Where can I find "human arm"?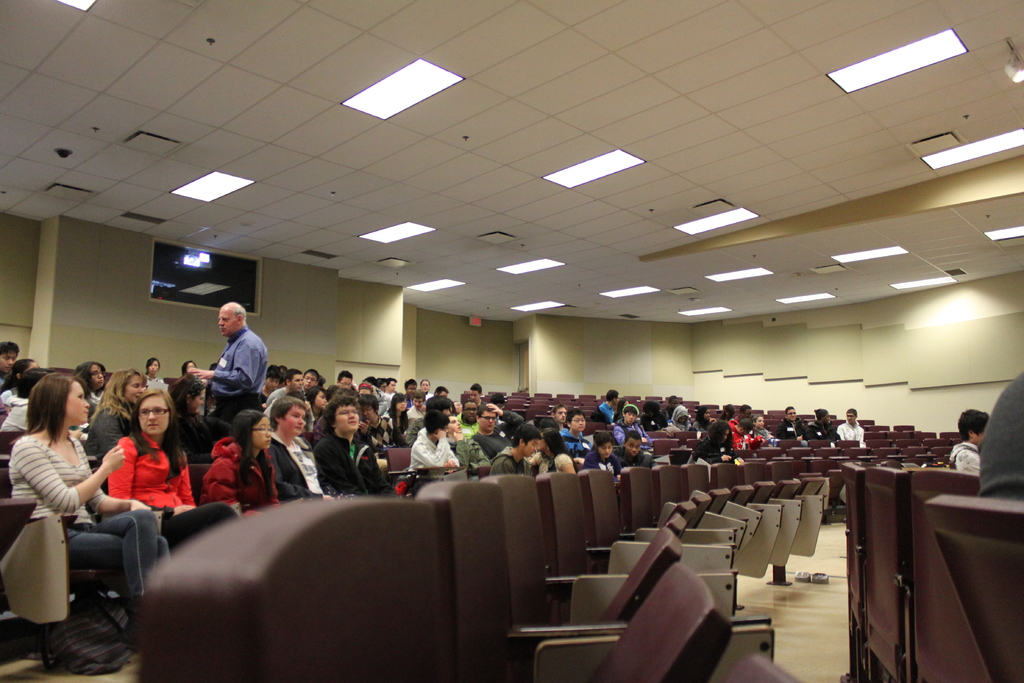
You can find it at [left=420, top=403, right=428, bottom=415].
